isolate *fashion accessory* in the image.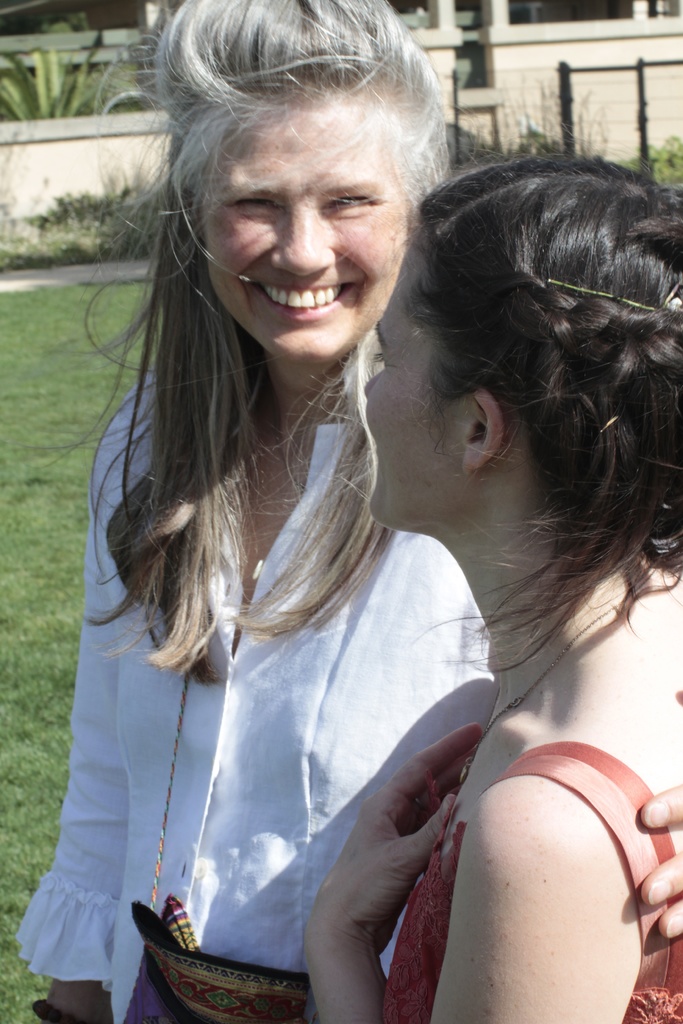
Isolated region: [455,599,621,788].
